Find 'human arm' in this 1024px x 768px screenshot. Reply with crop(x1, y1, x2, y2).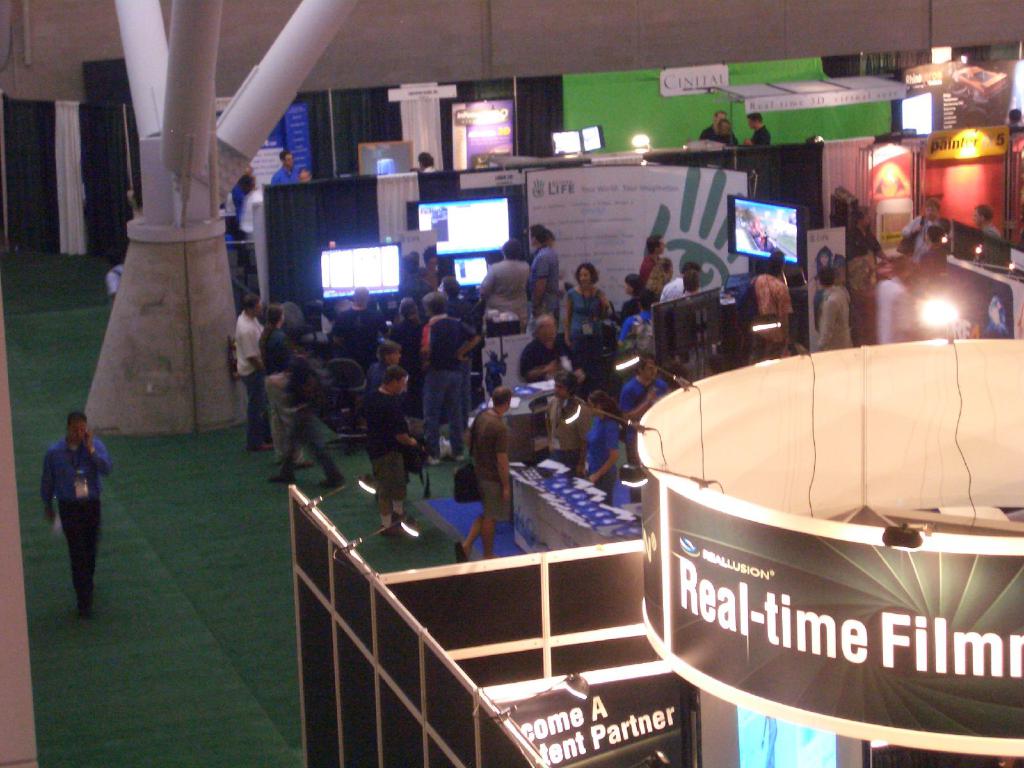
crop(386, 409, 417, 454).
